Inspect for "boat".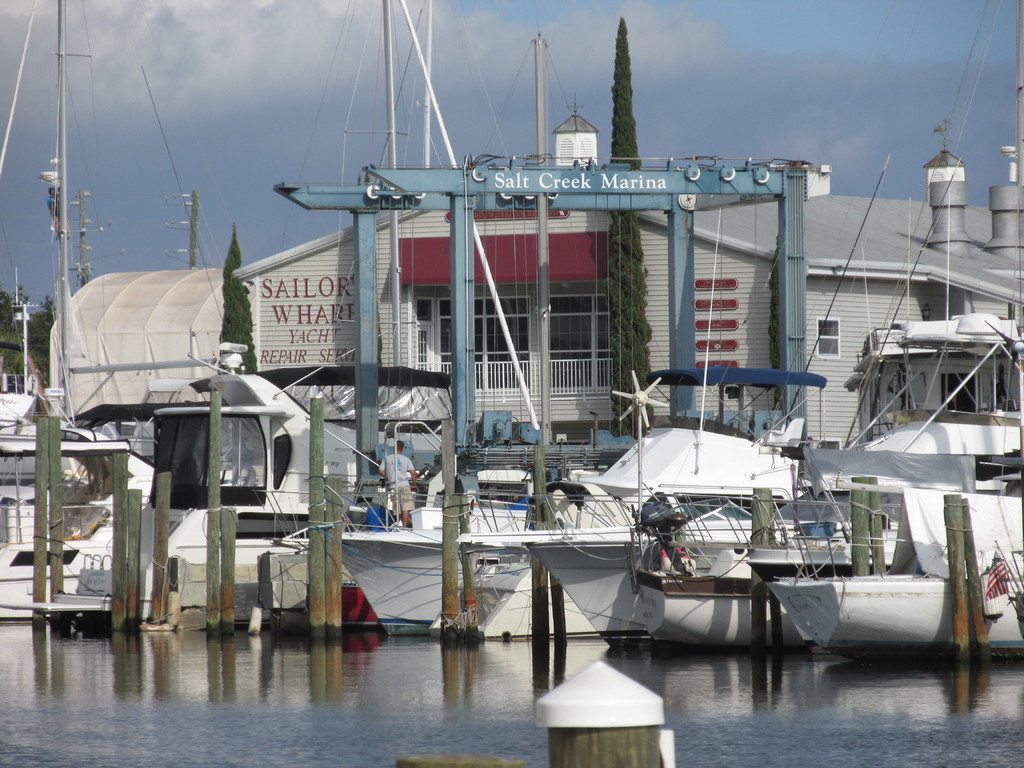
Inspection: box=[572, 362, 809, 506].
